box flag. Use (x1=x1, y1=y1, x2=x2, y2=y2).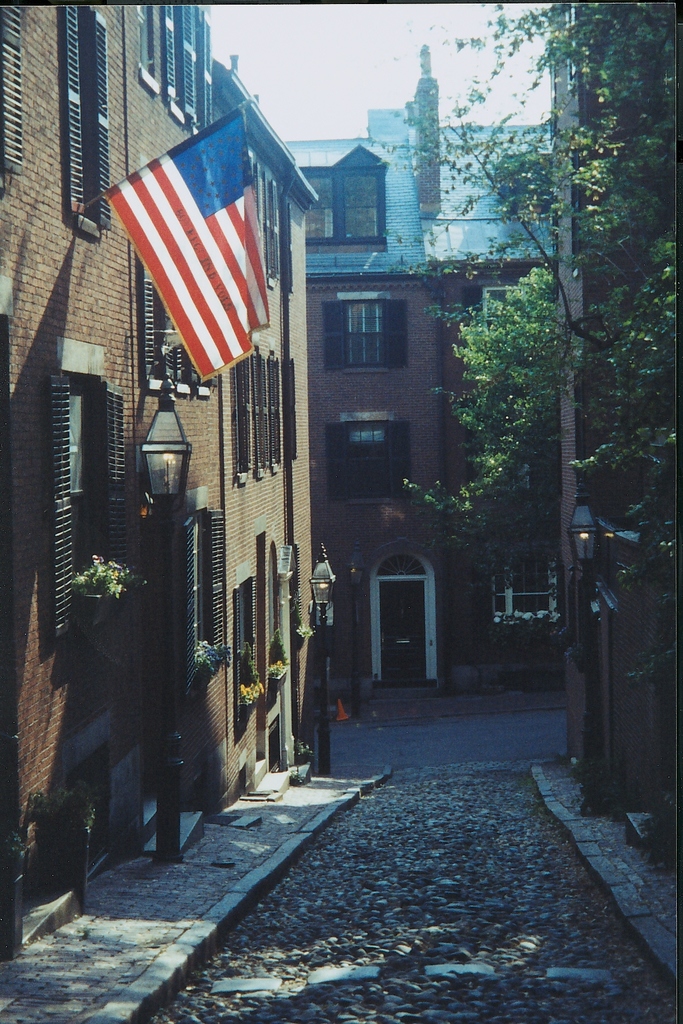
(x1=104, y1=99, x2=277, y2=381).
